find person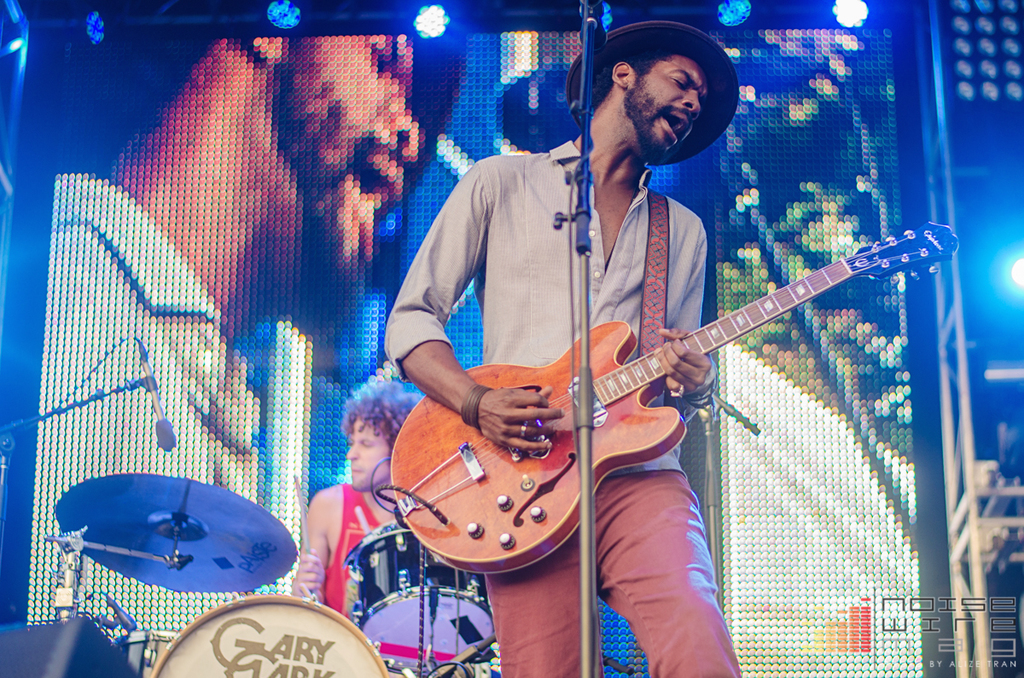
box=[292, 377, 422, 627]
